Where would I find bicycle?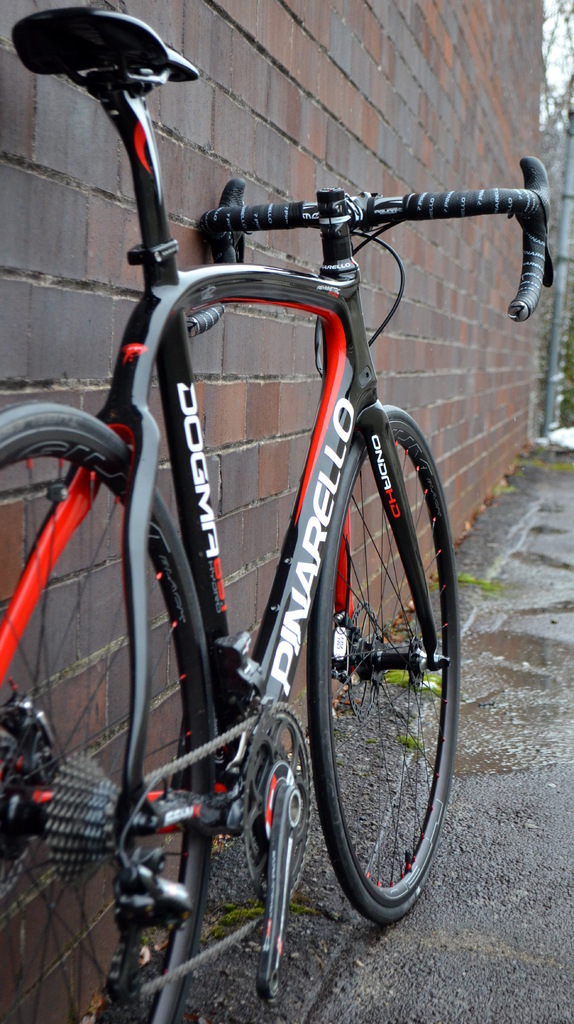
At box(0, 0, 555, 1016).
